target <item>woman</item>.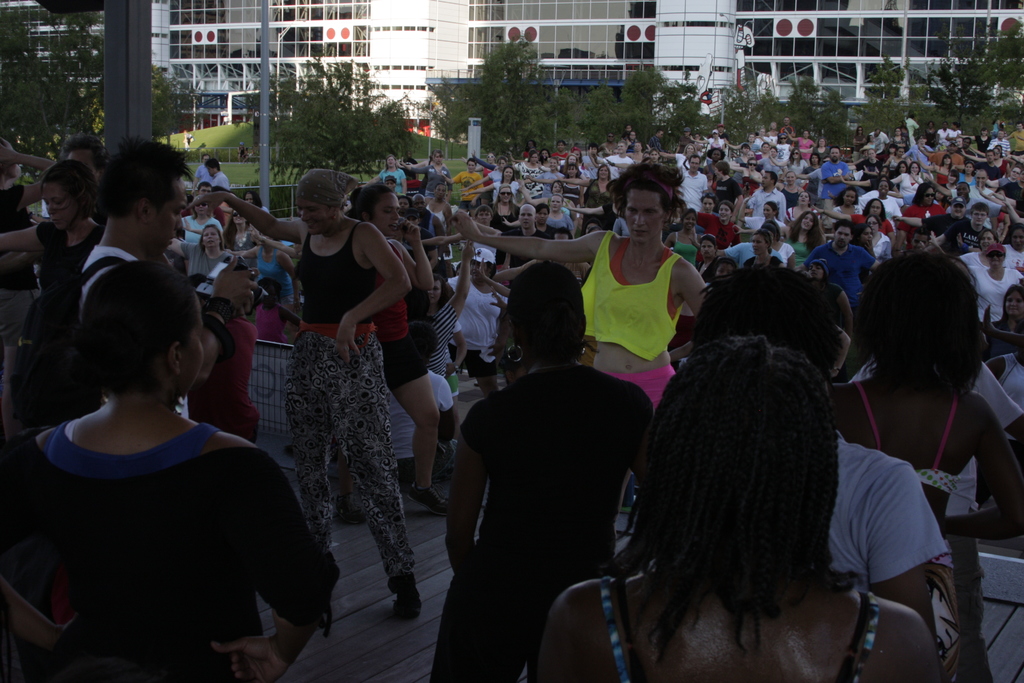
Target region: (x1=832, y1=238, x2=993, y2=532).
